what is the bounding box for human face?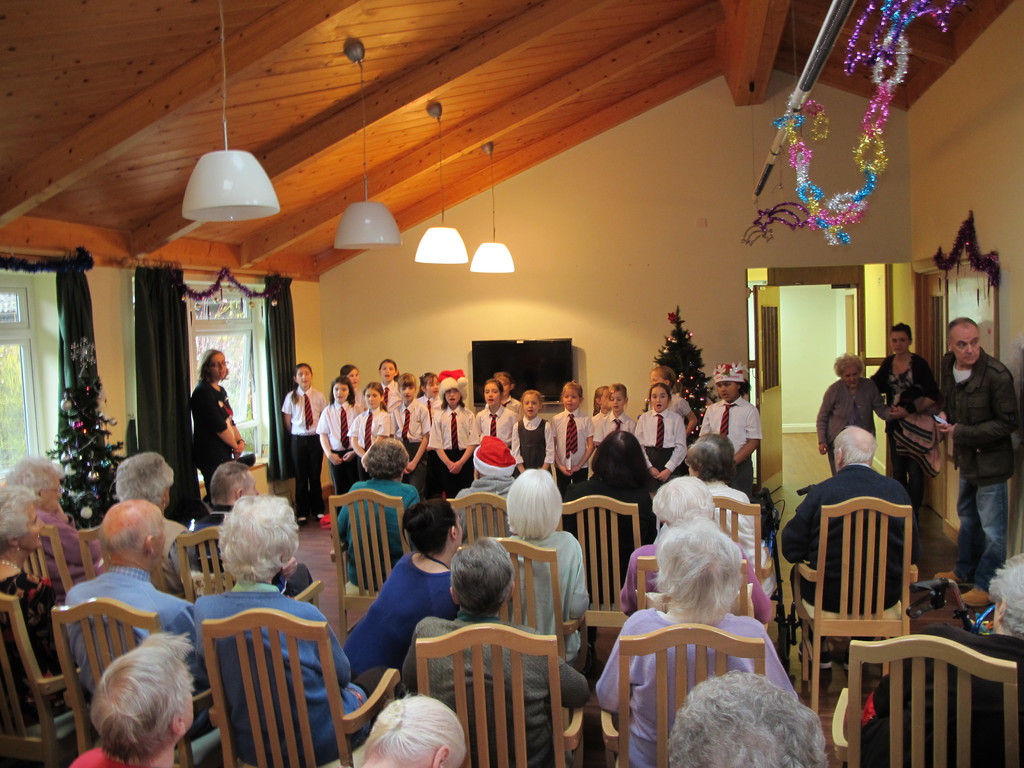
crop(947, 331, 982, 365).
